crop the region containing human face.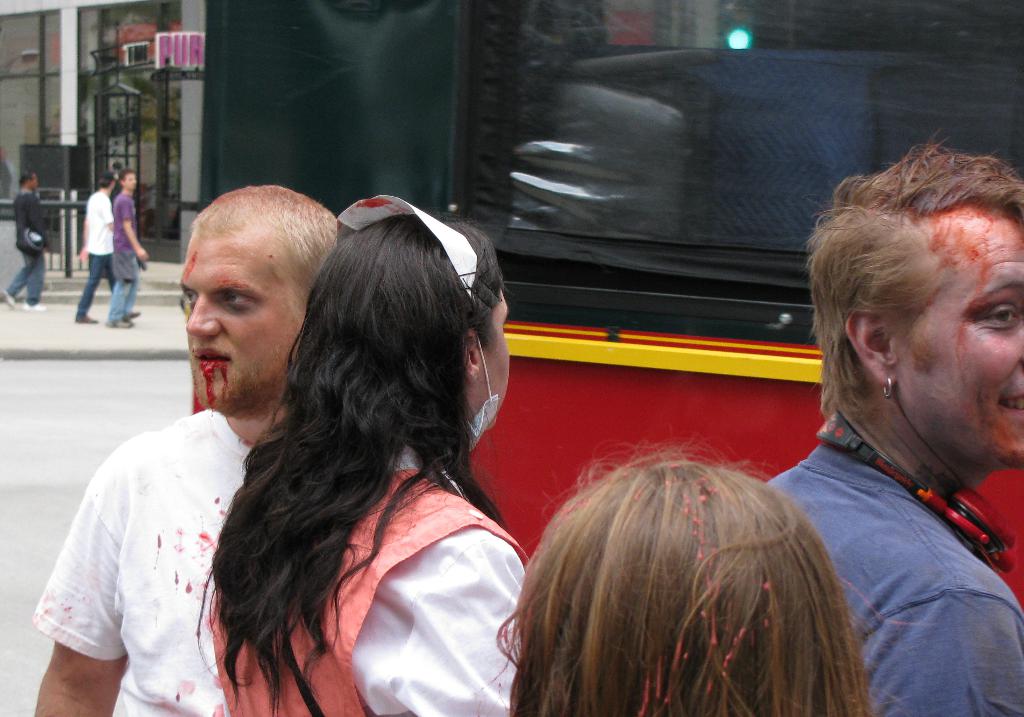
Crop region: bbox=(179, 229, 296, 413).
